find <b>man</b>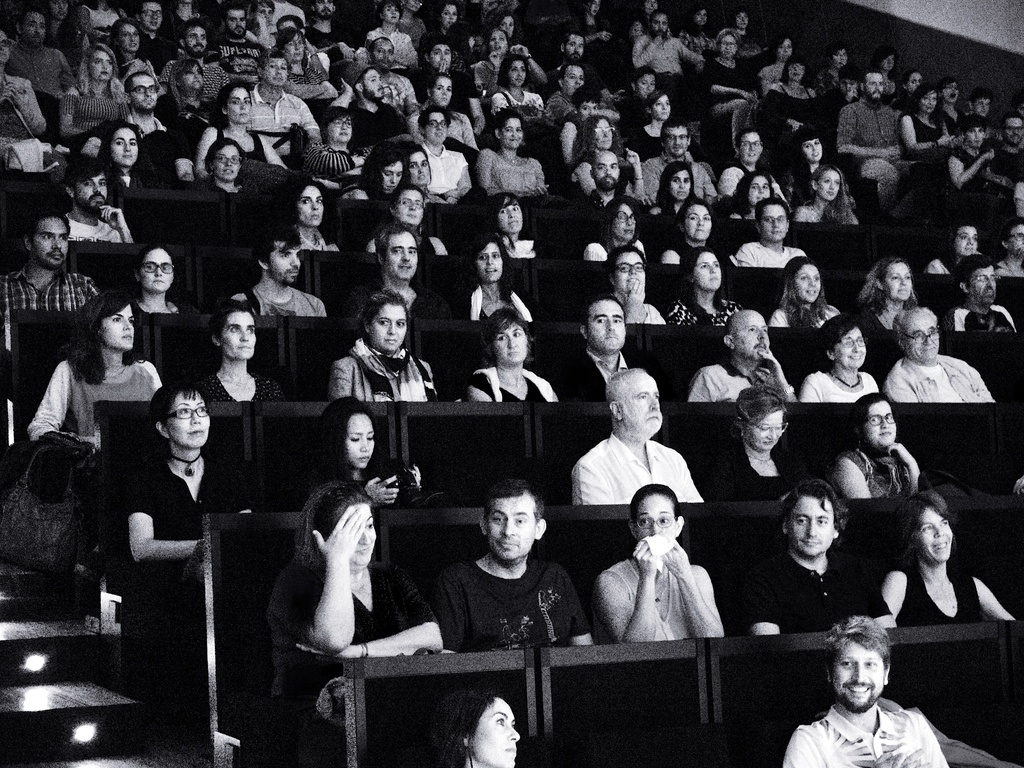
[left=837, top=68, right=902, bottom=204]
